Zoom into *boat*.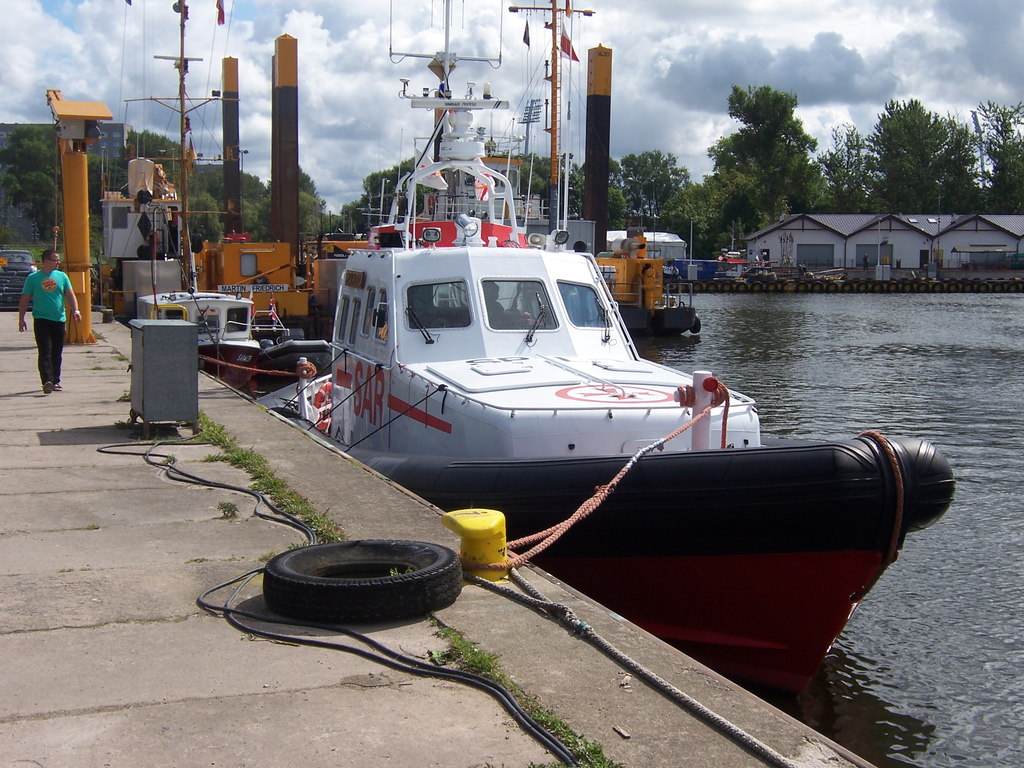
Zoom target: 130/0/277/393.
